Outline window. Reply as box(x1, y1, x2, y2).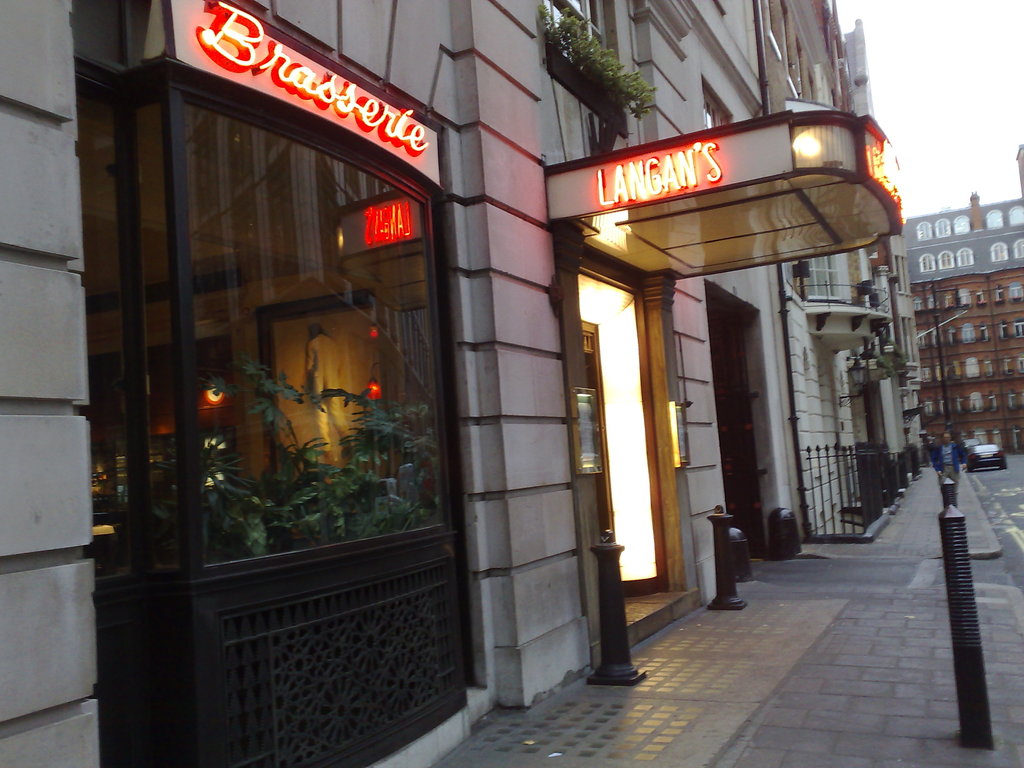
box(912, 222, 929, 241).
